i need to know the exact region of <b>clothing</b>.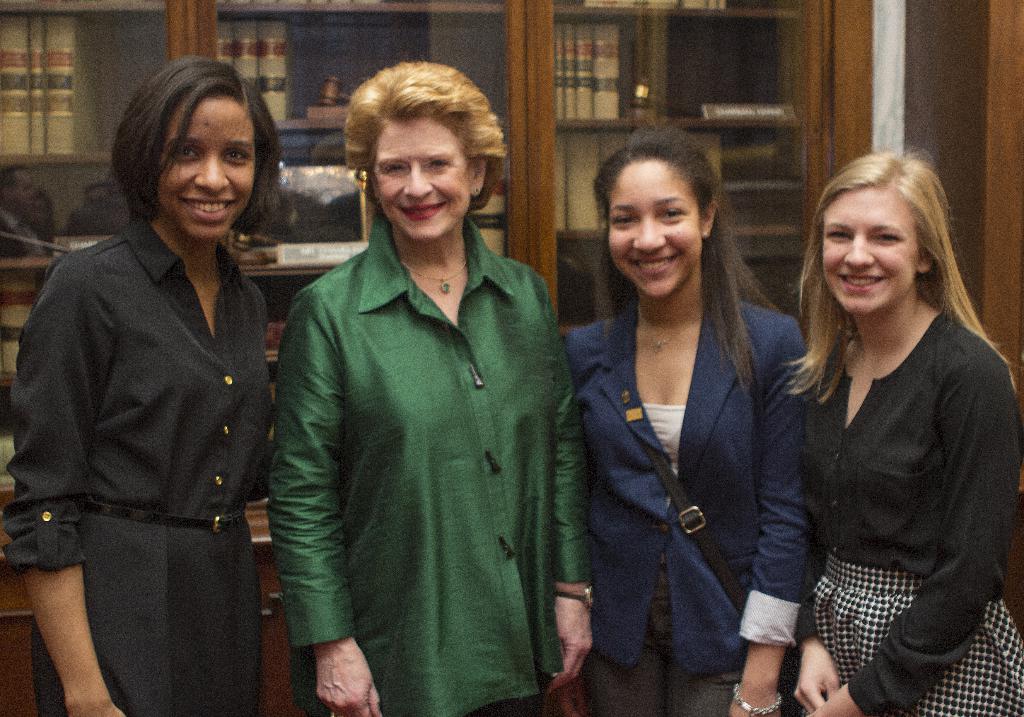
Region: crop(20, 155, 287, 716).
